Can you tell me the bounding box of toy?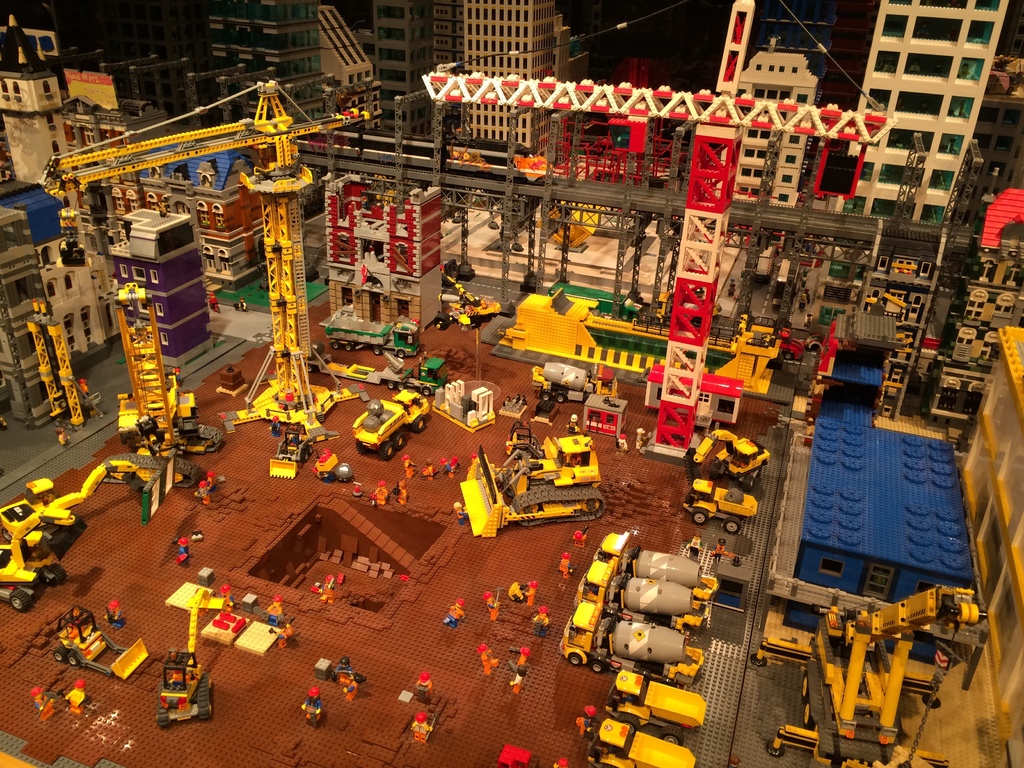
box(686, 527, 703, 556).
